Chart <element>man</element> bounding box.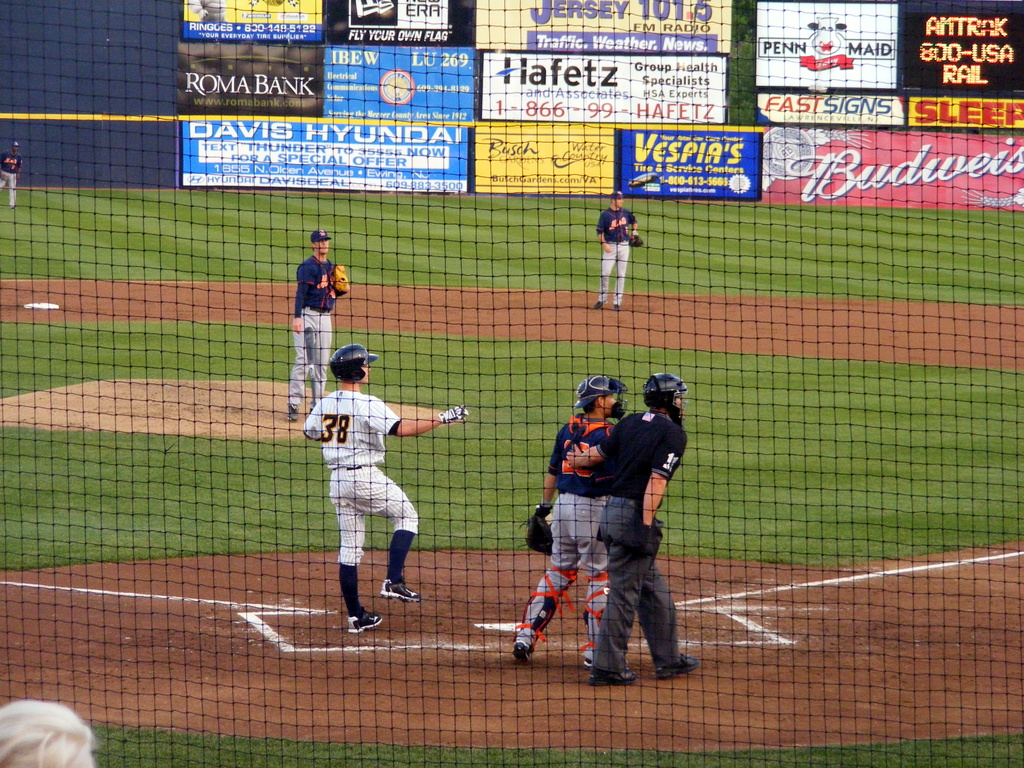
Charted: x1=603 y1=367 x2=700 y2=685.
